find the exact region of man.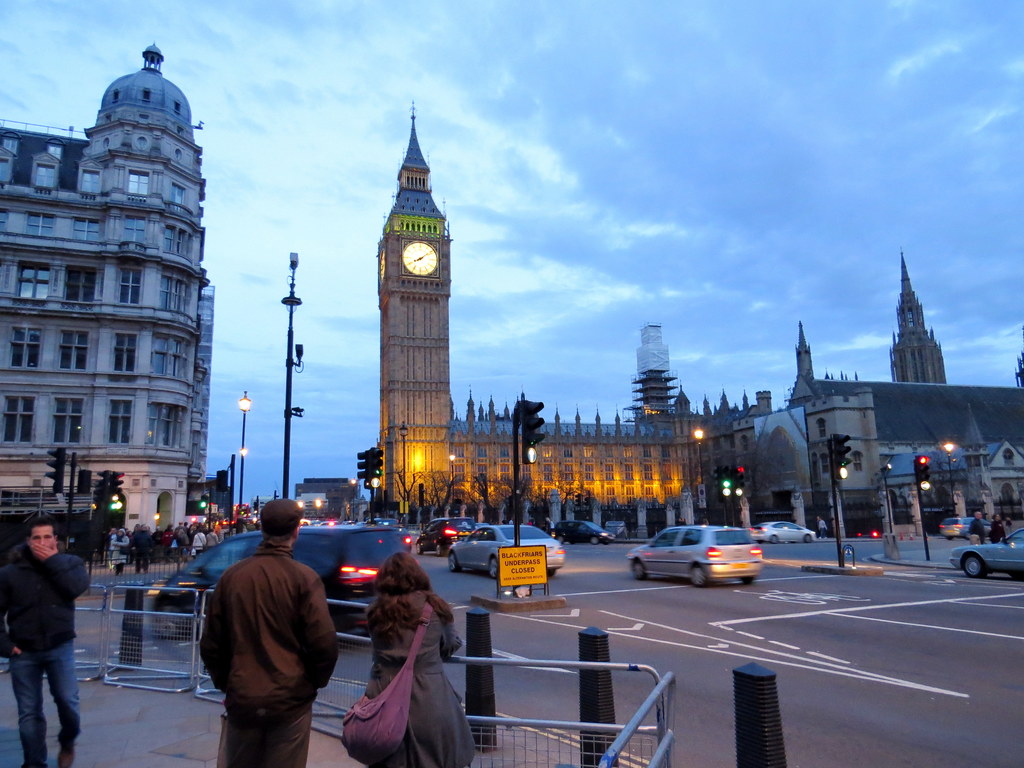
Exact region: <bbox>184, 515, 333, 760</bbox>.
